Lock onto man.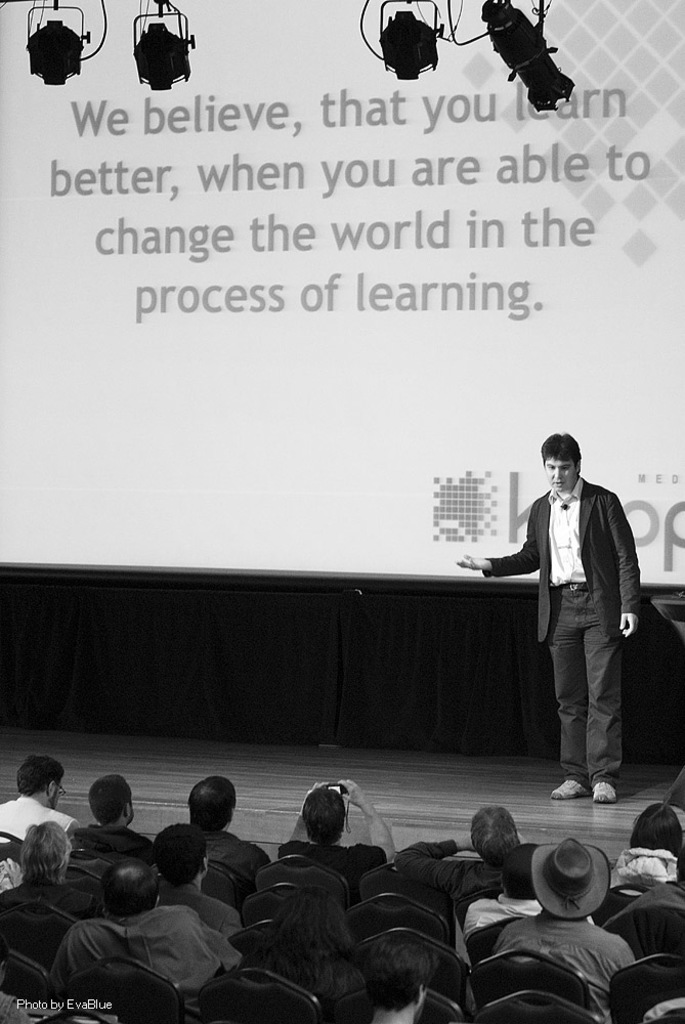
Locked: crop(351, 930, 441, 1023).
